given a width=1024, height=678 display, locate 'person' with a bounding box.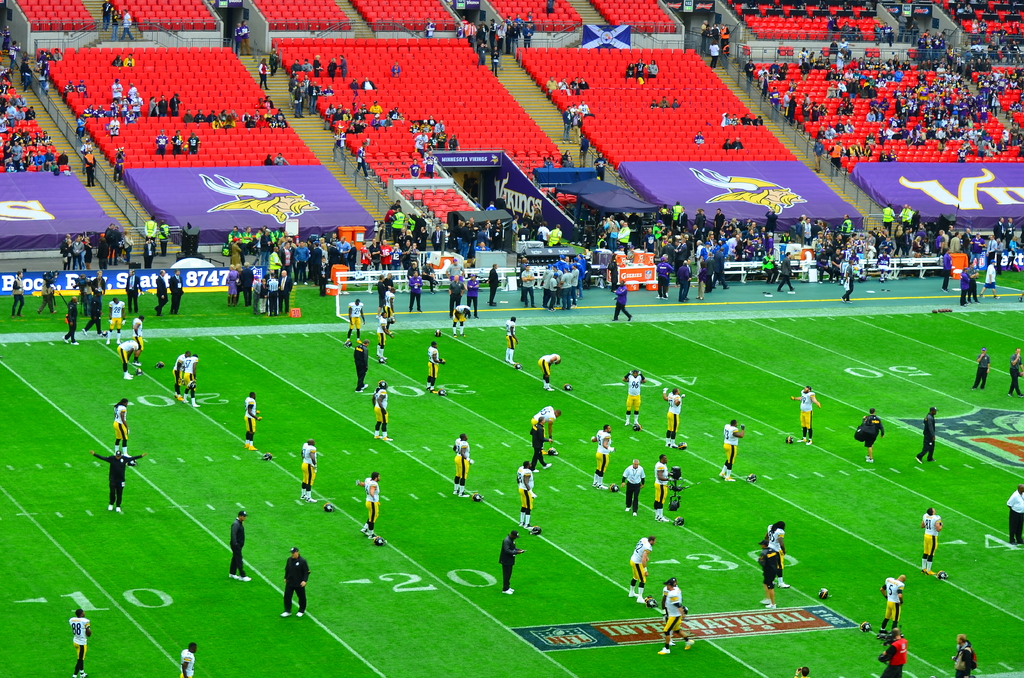
Located: locate(345, 293, 360, 336).
